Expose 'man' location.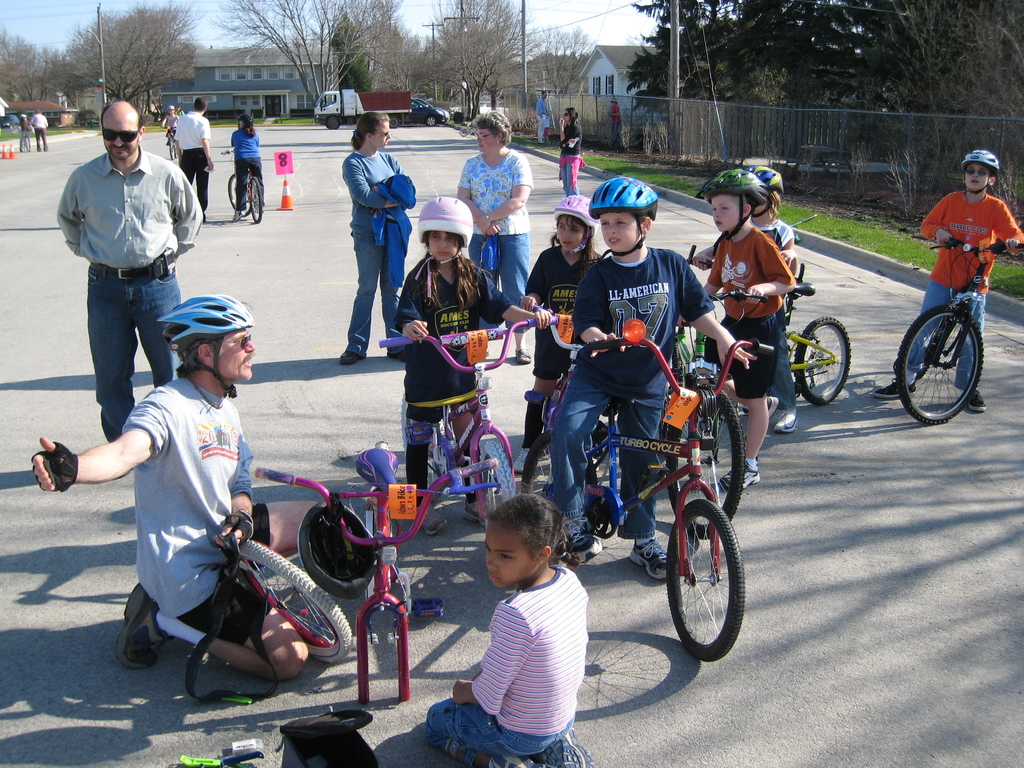
Exposed at bbox(52, 110, 194, 435).
